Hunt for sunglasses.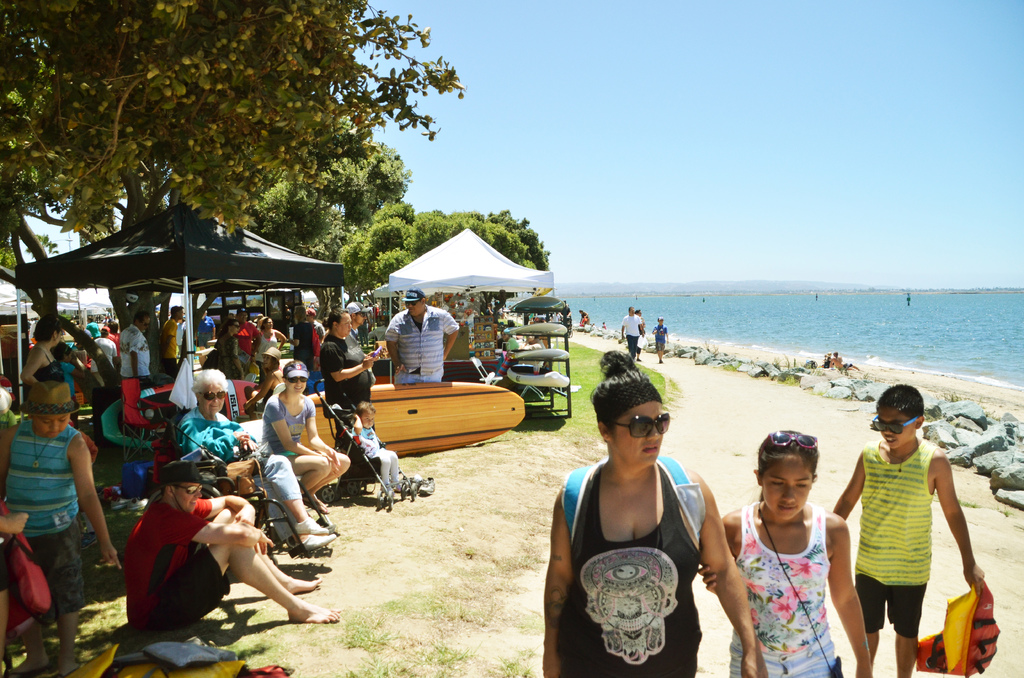
Hunted down at 289, 377, 307, 382.
